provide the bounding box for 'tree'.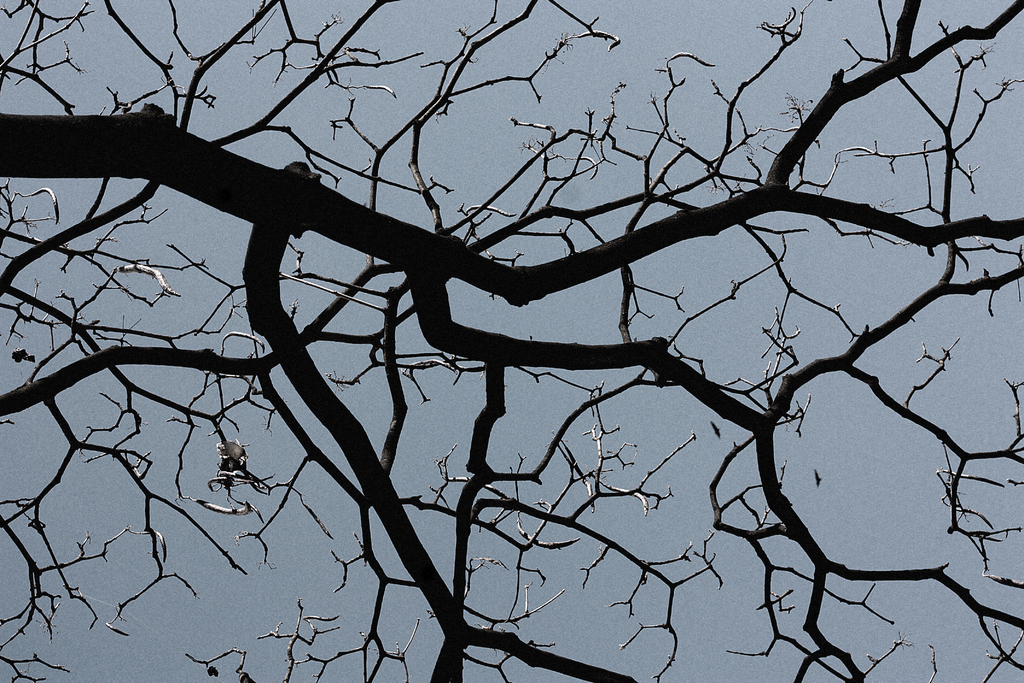
{"x1": 39, "y1": 0, "x2": 1002, "y2": 682}.
